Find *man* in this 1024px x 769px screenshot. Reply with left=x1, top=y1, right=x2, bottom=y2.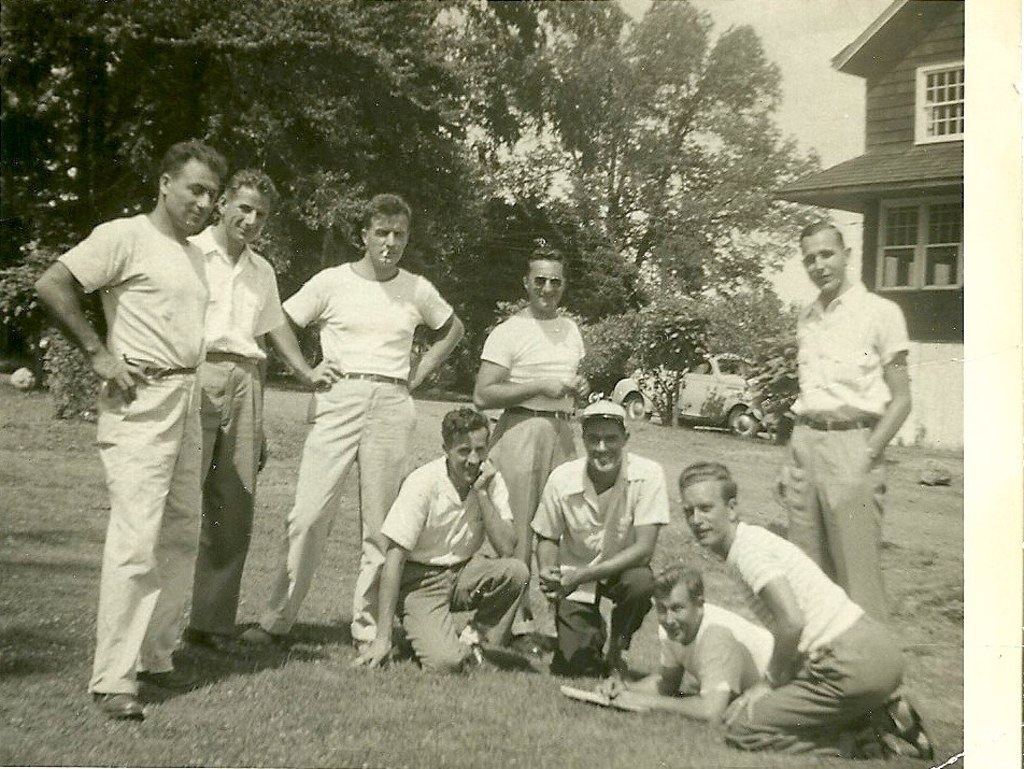
left=758, top=193, right=926, bottom=753.
